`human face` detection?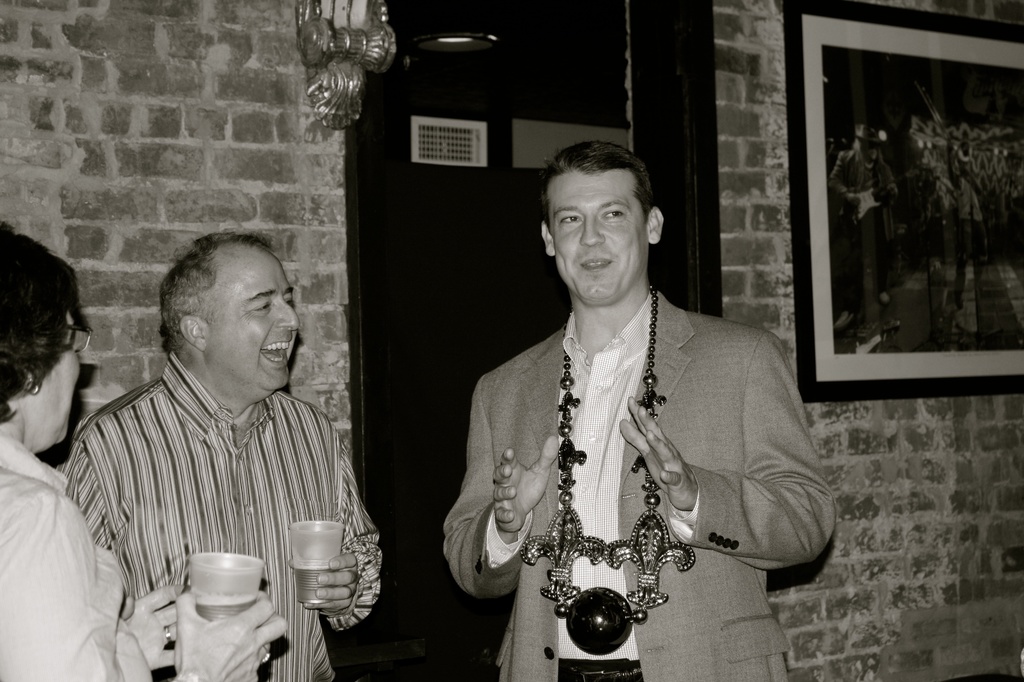
left=550, top=169, right=649, bottom=304
